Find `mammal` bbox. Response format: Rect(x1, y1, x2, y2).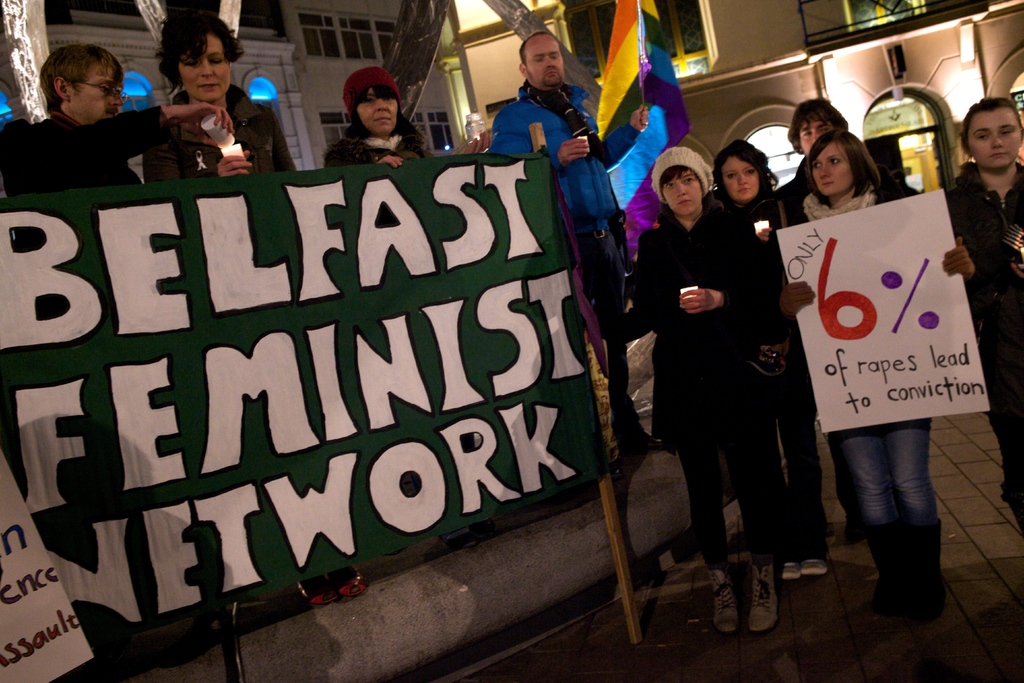
Rect(483, 27, 653, 447).
